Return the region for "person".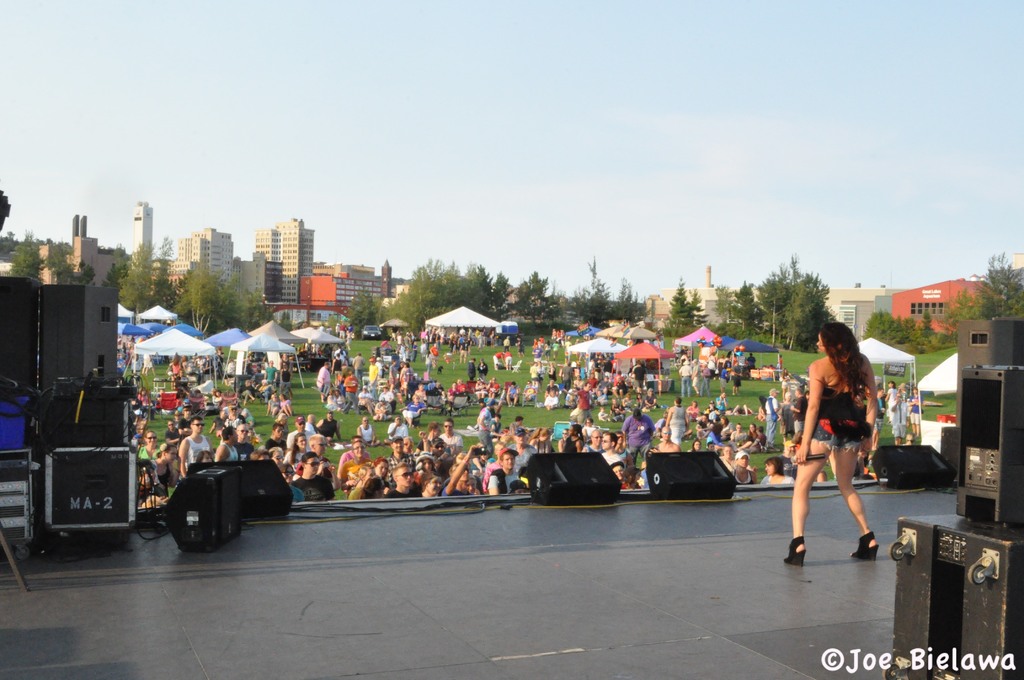
{"left": 172, "top": 410, "right": 182, "bottom": 421}.
